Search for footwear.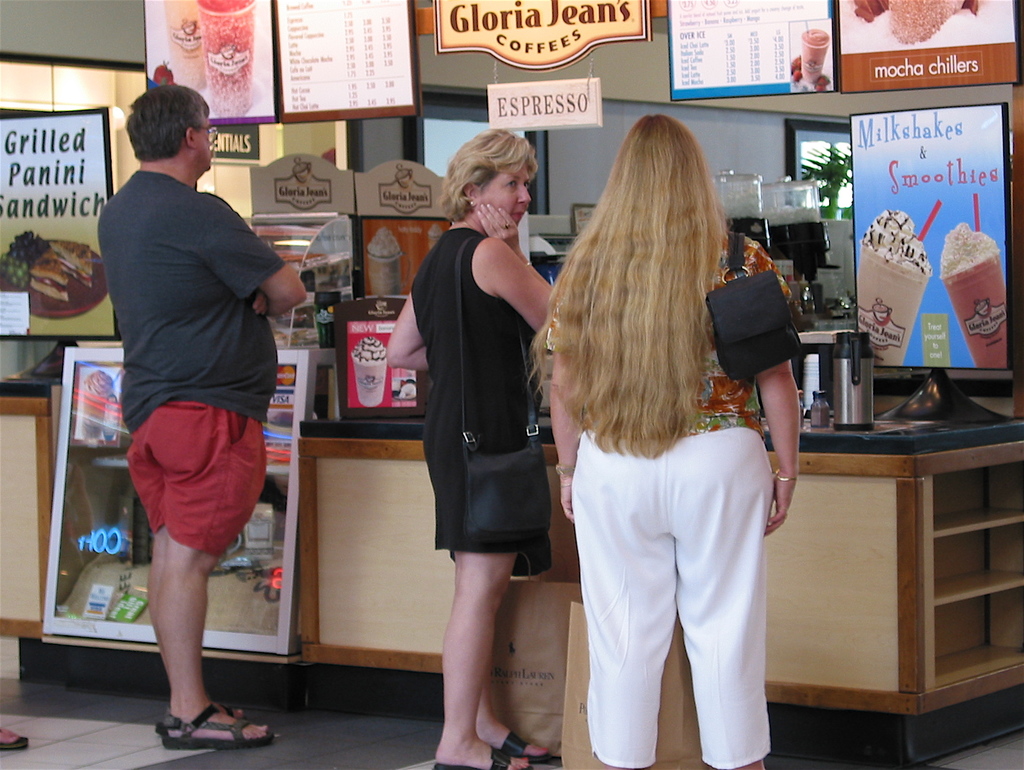
Found at (left=502, top=729, right=551, bottom=762).
